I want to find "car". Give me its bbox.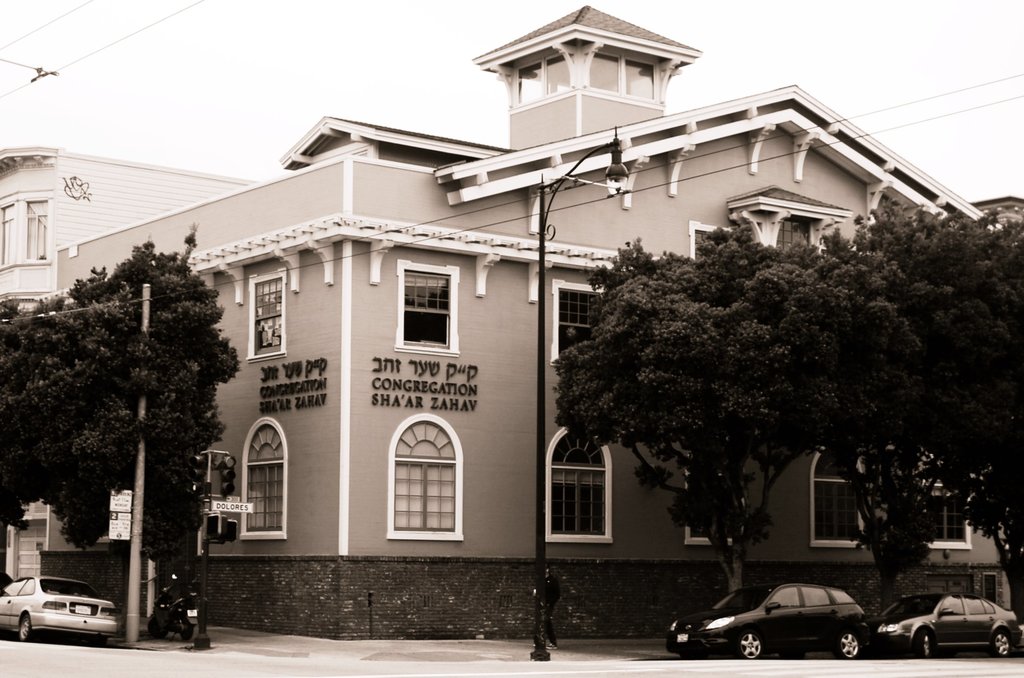
bbox=(0, 576, 118, 643).
